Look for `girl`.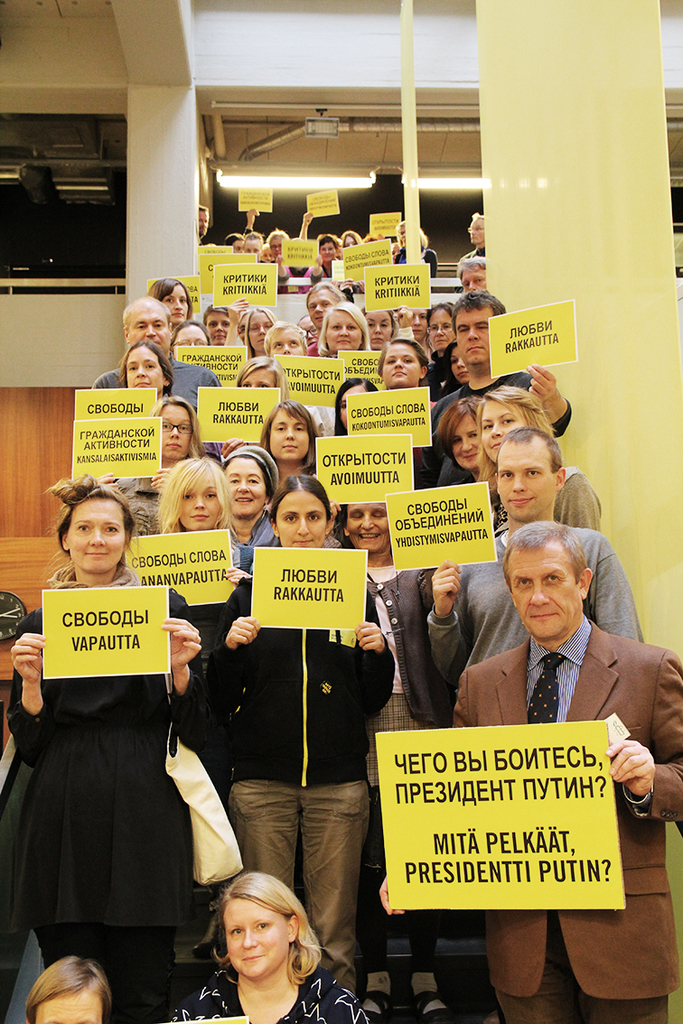
Found: l=424, t=304, r=456, b=347.
